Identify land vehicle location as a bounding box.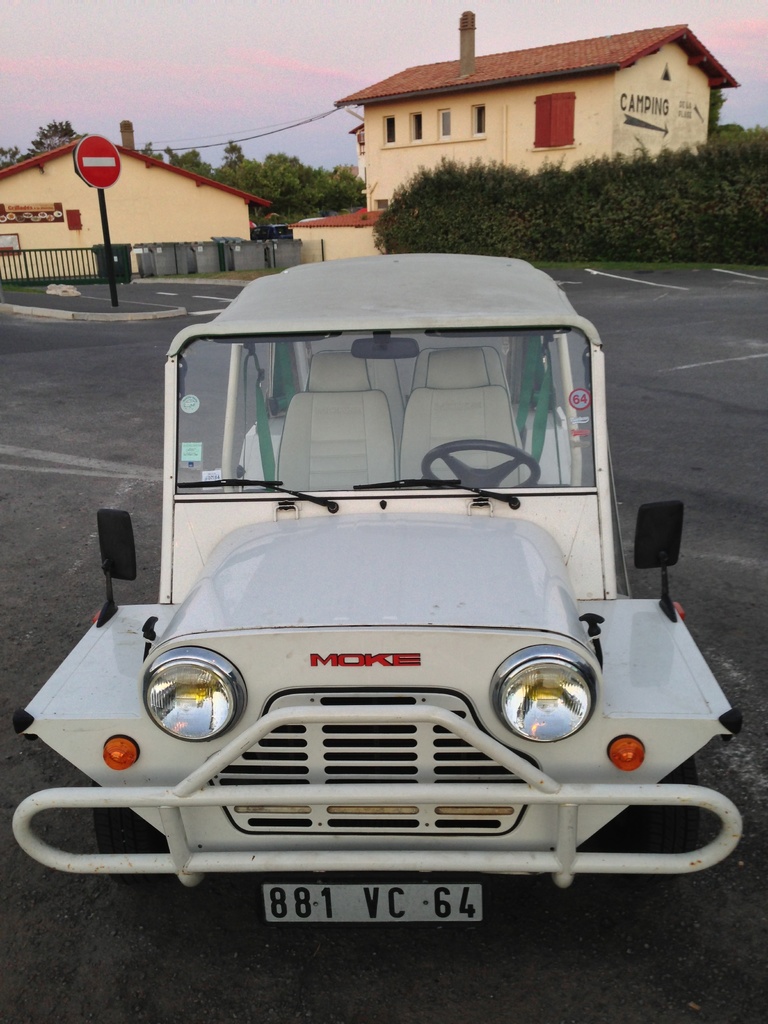
<box>26,262,753,932</box>.
